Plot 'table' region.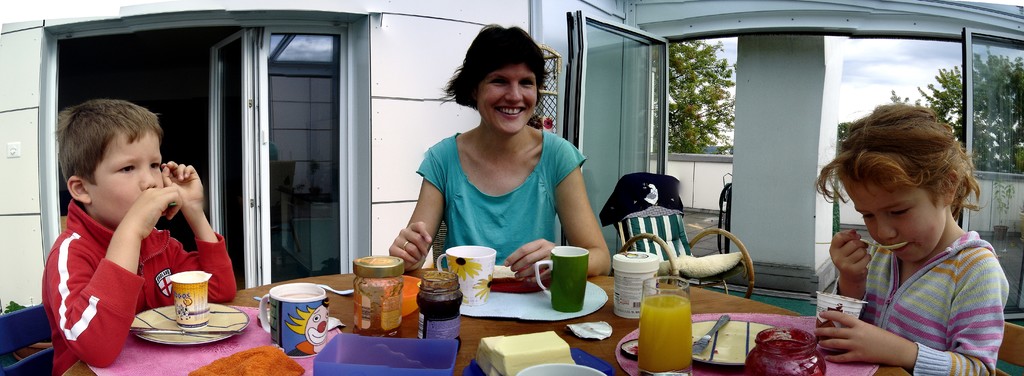
Plotted at <box>65,274,915,375</box>.
